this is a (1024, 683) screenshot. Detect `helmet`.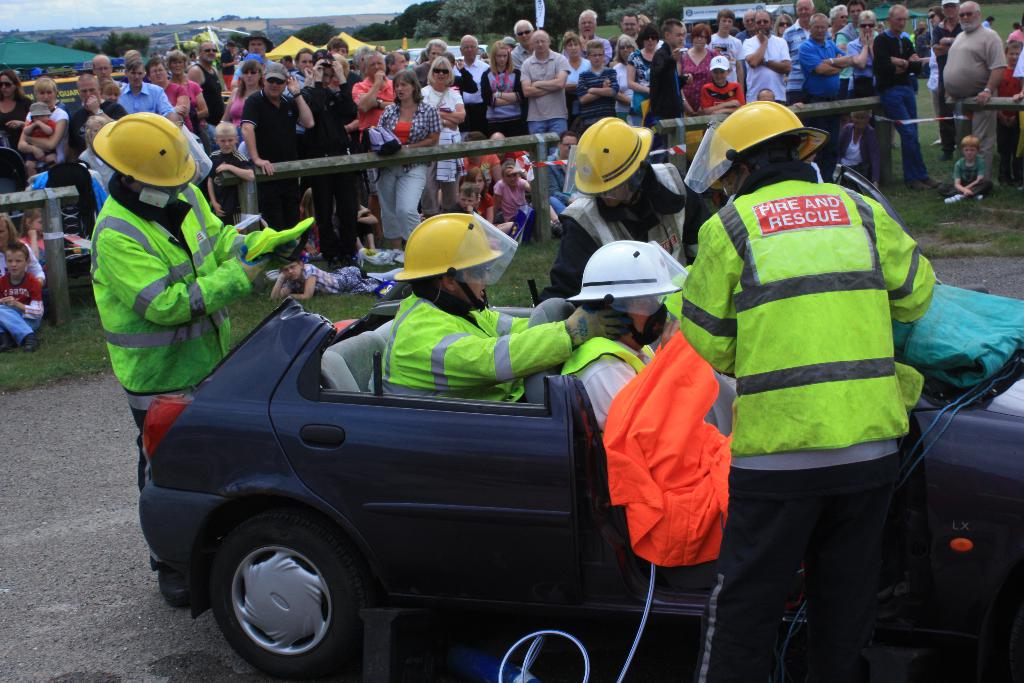
<bbox>560, 245, 691, 322</bbox>.
